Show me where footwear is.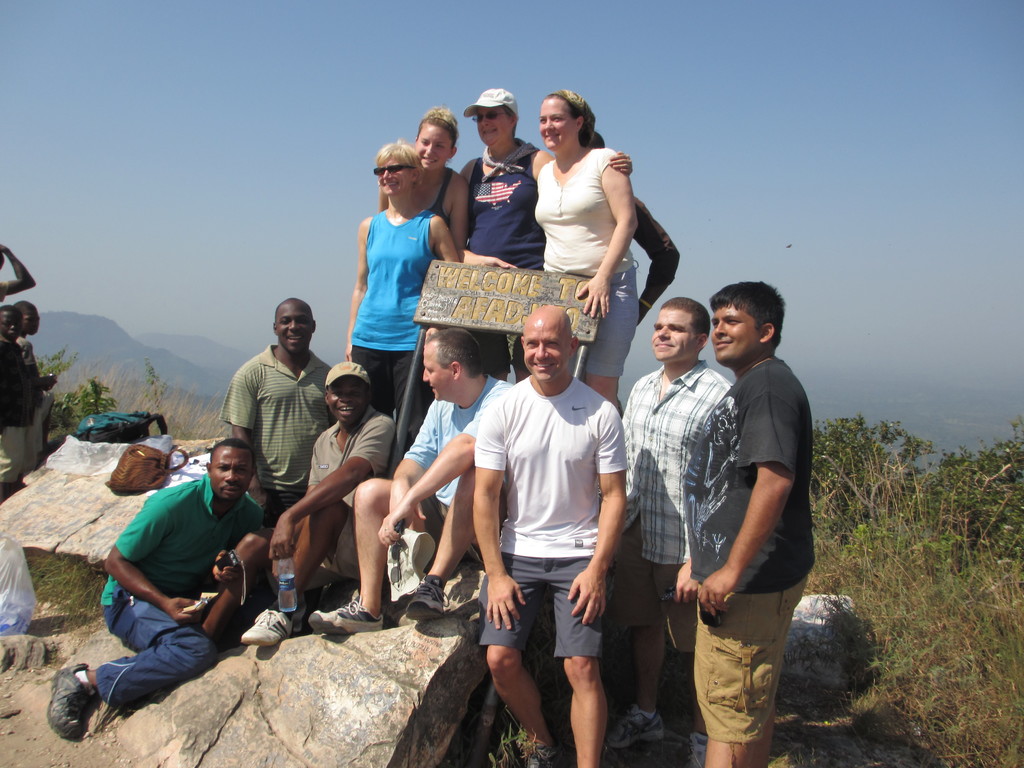
footwear is at x1=406, y1=577, x2=445, y2=620.
